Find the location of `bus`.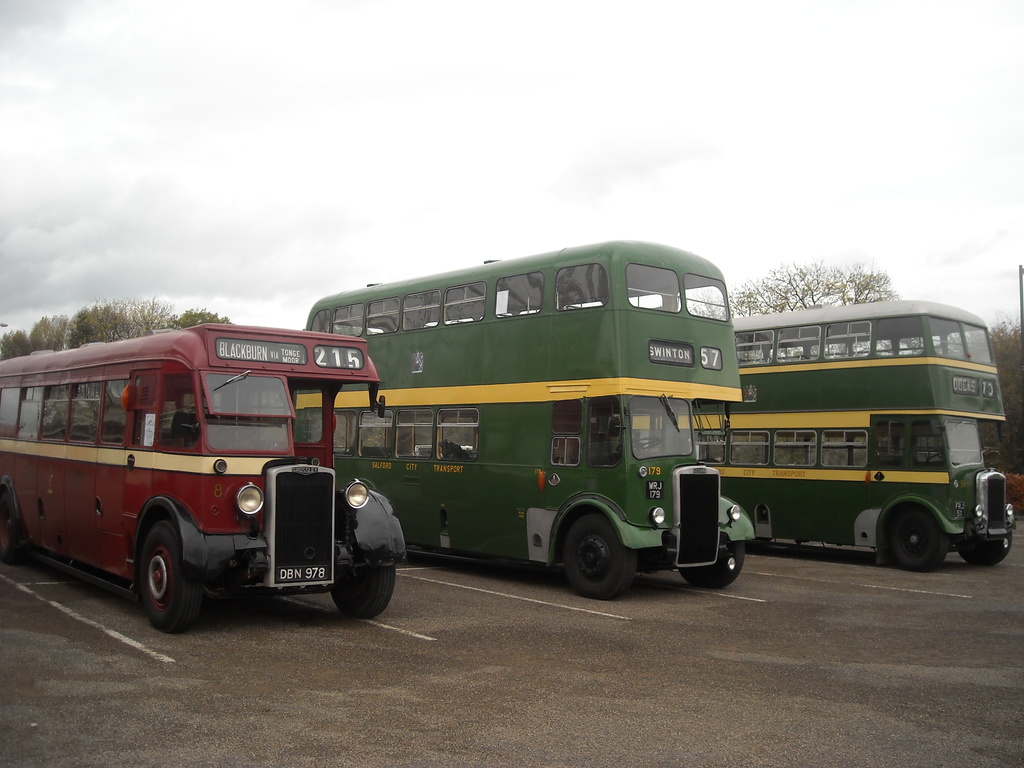
Location: [292, 236, 759, 600].
